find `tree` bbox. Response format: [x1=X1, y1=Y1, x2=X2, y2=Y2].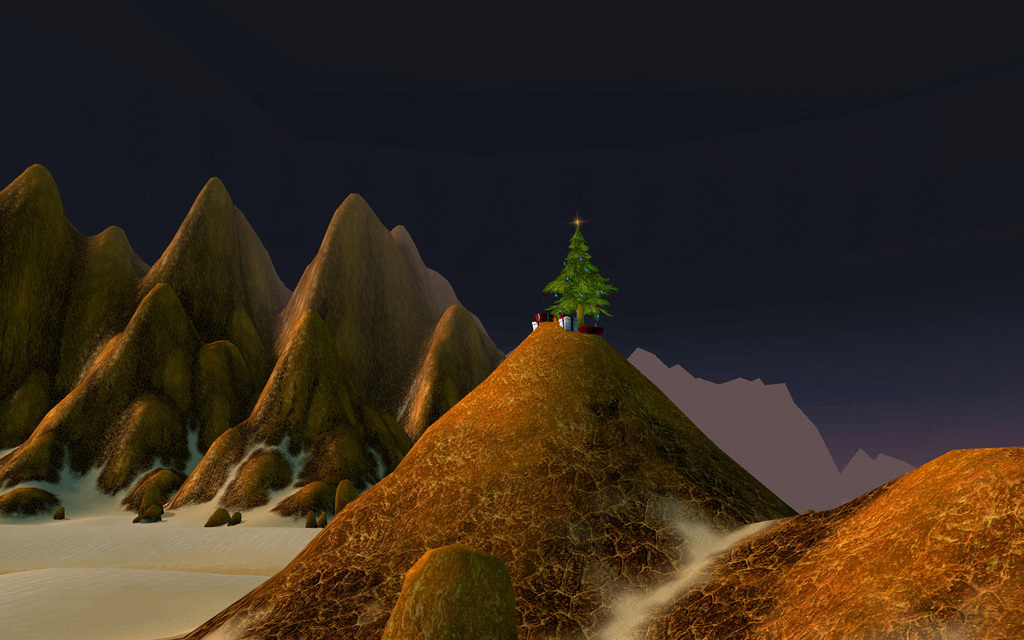
[x1=530, y1=216, x2=627, y2=341].
